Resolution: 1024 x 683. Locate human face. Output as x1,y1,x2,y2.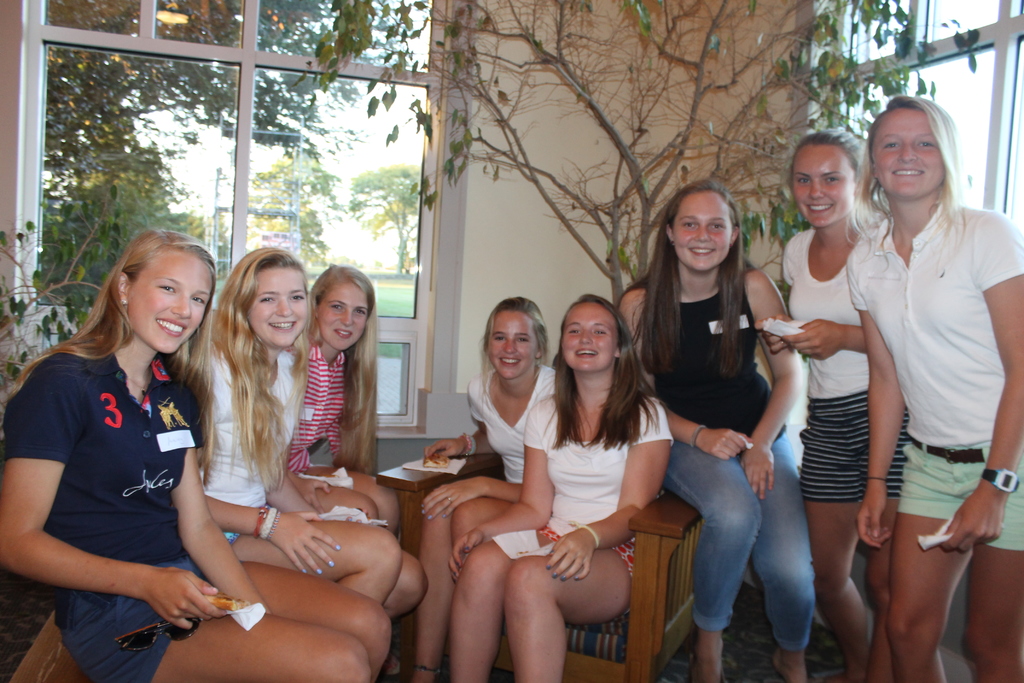
872,109,945,202.
